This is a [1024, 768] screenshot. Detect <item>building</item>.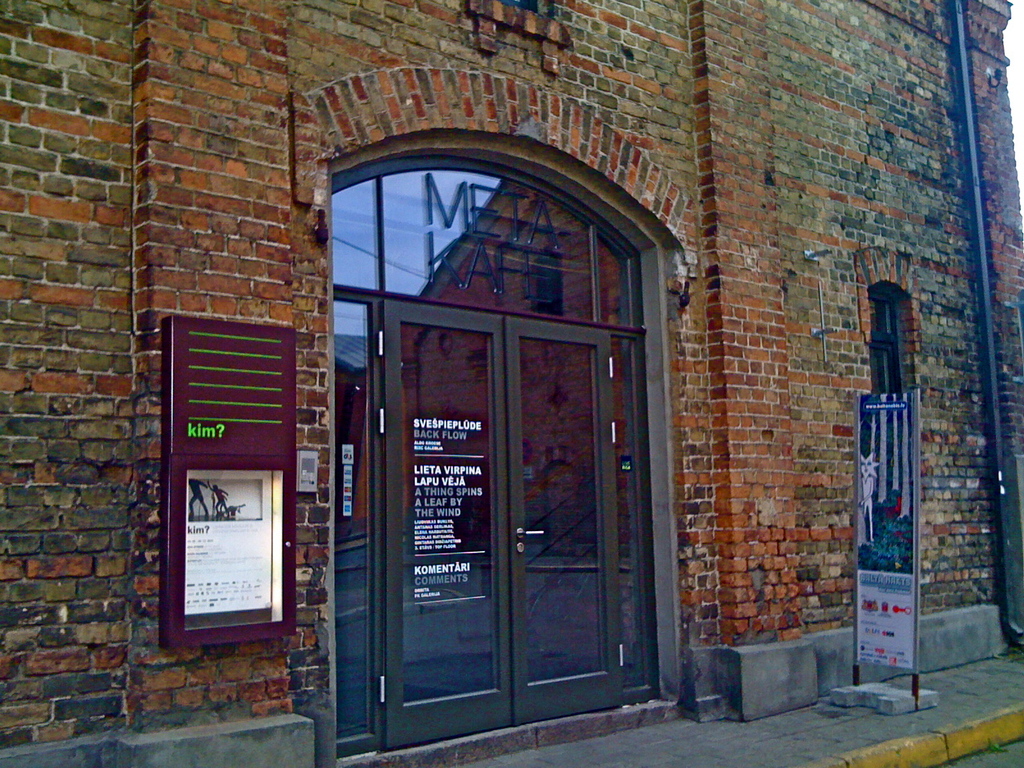
0 2 1023 767.
